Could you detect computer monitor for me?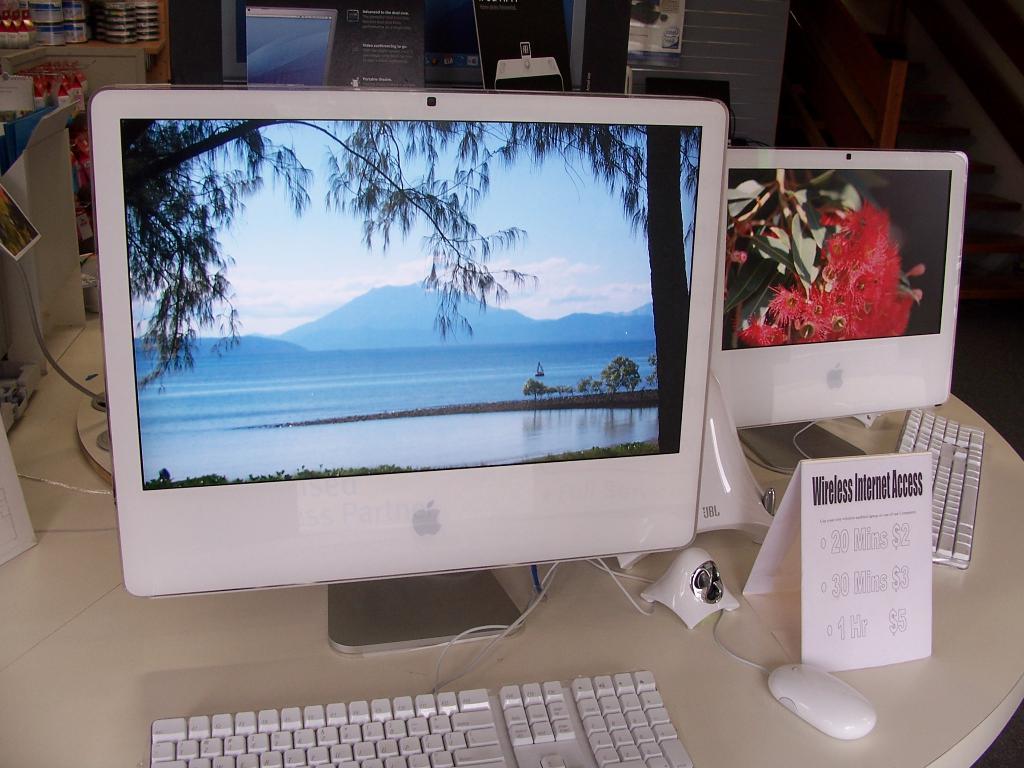
Detection result: 73,74,770,646.
